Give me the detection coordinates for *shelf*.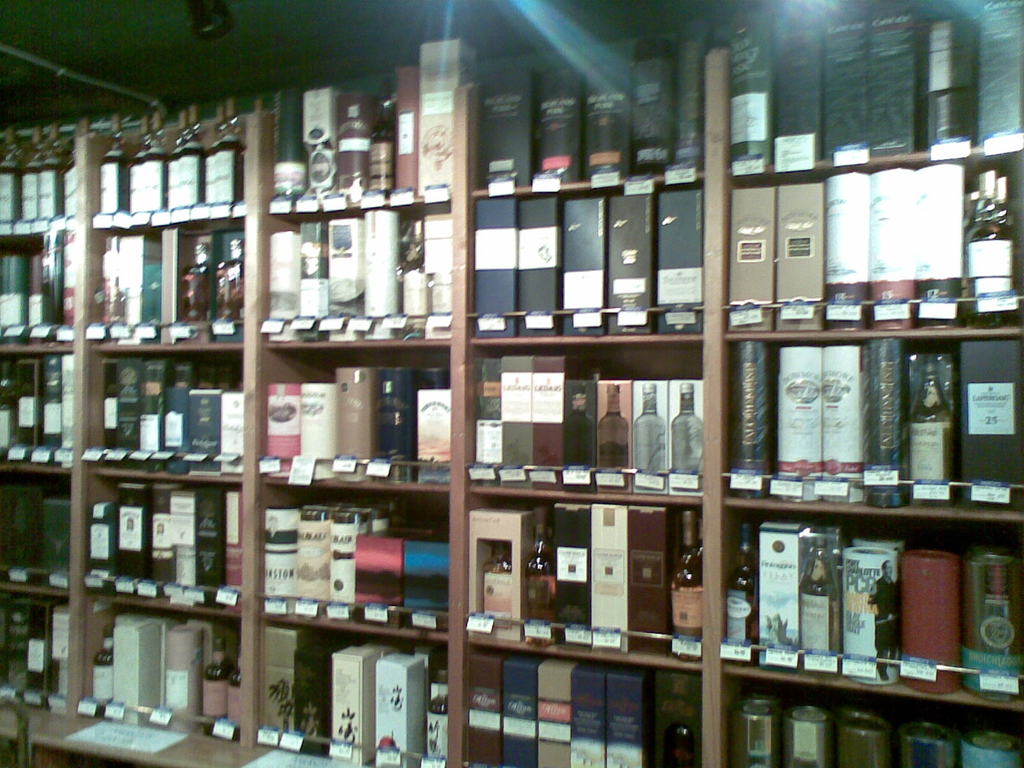
(x1=252, y1=343, x2=459, y2=479).
